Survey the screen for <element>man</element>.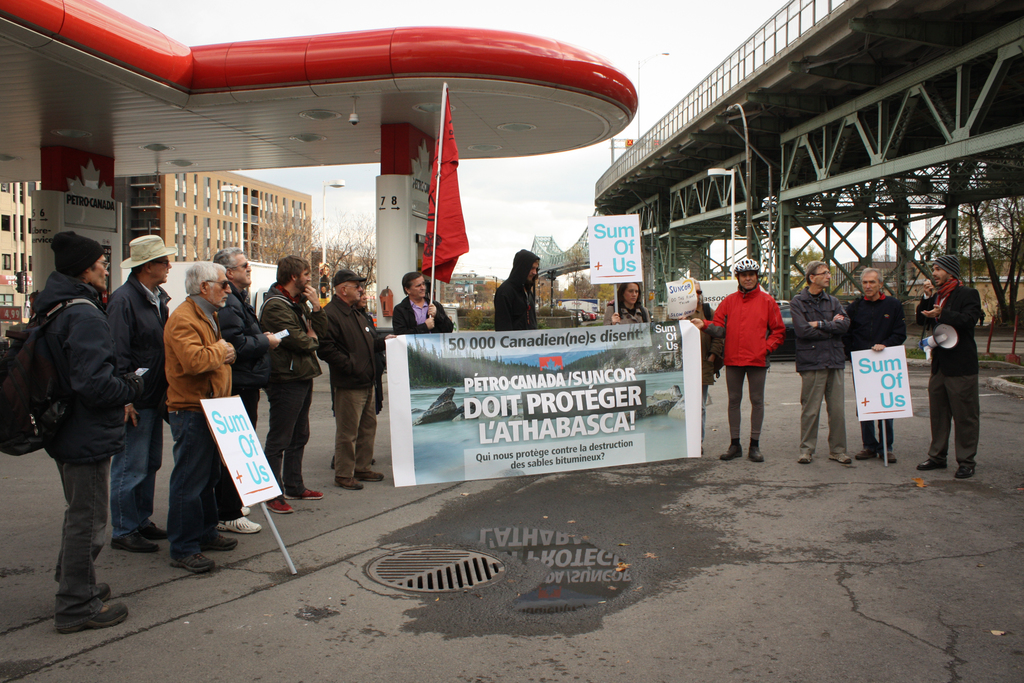
Survey found: 841, 268, 908, 465.
